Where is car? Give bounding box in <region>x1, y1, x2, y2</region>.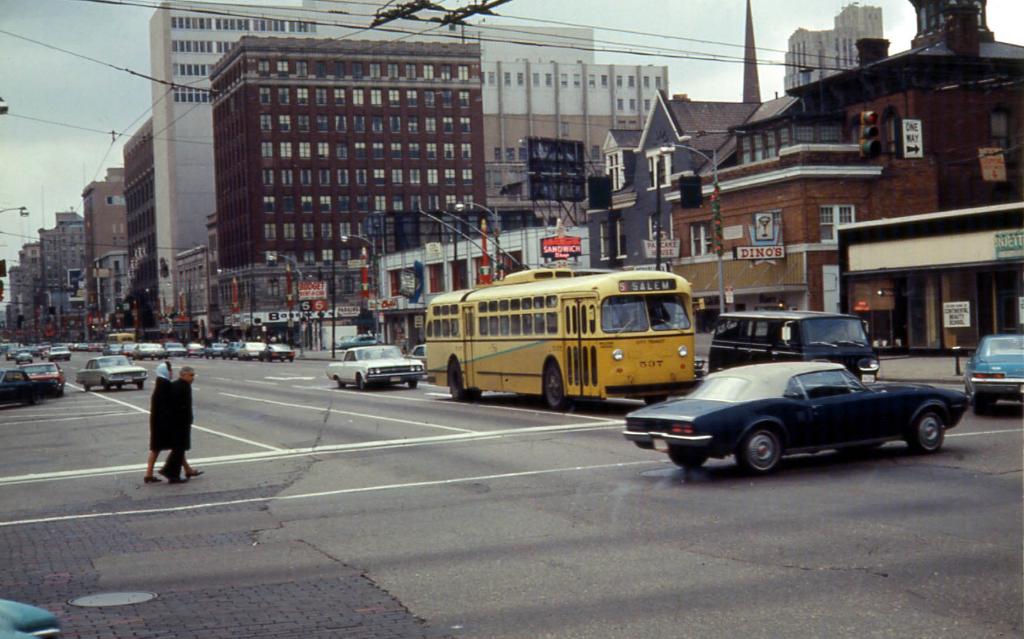
<region>331, 346, 424, 390</region>.
